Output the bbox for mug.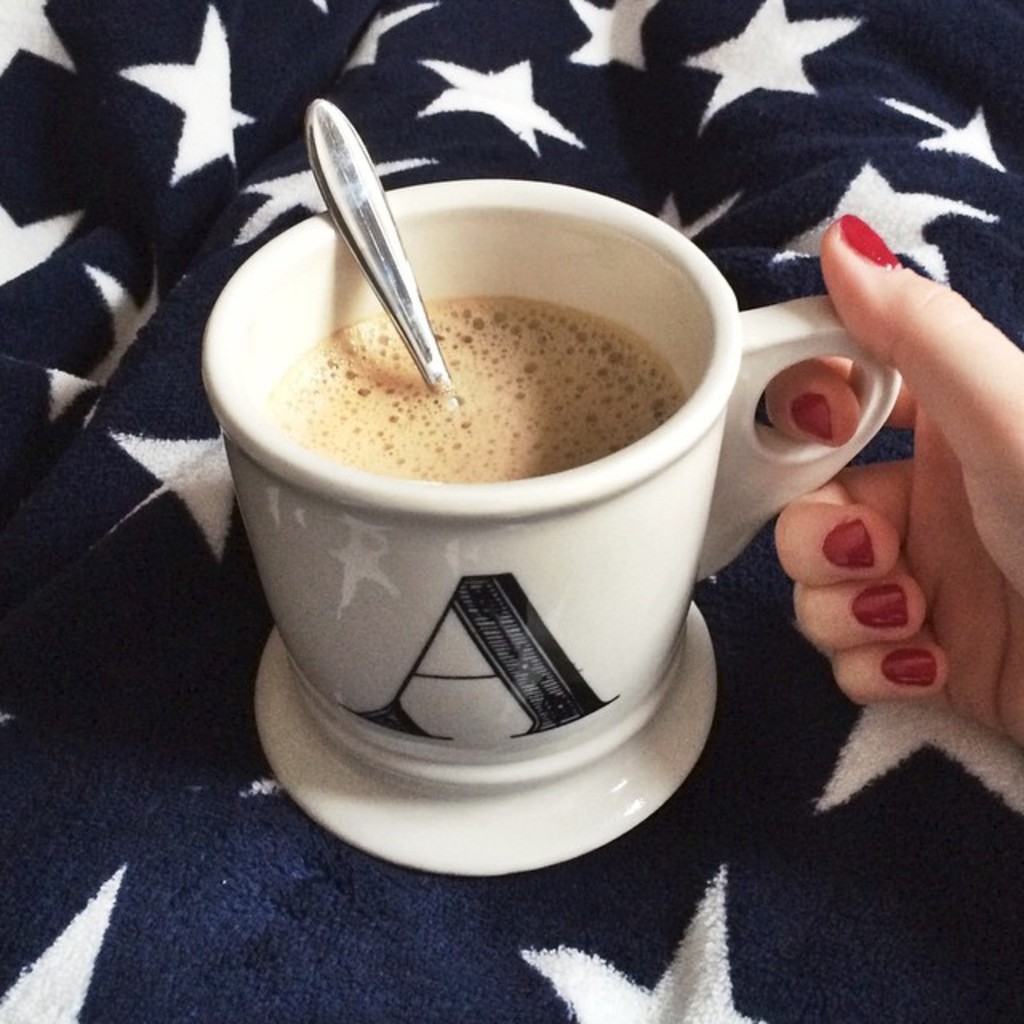
200, 179, 904, 763.
